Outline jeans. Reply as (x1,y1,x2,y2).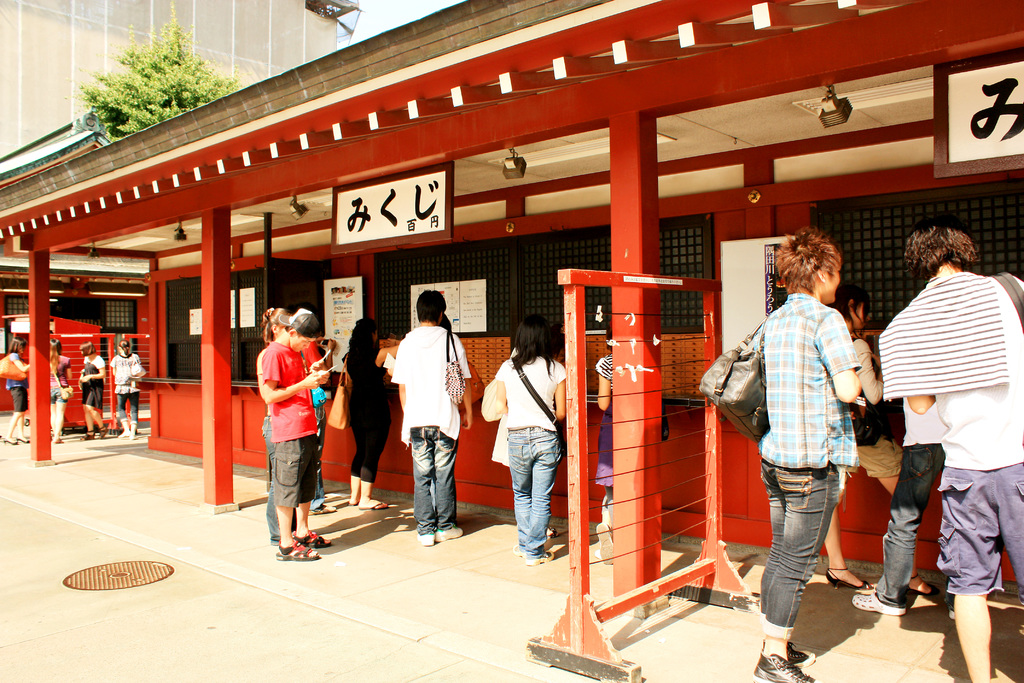
(508,425,563,561).
